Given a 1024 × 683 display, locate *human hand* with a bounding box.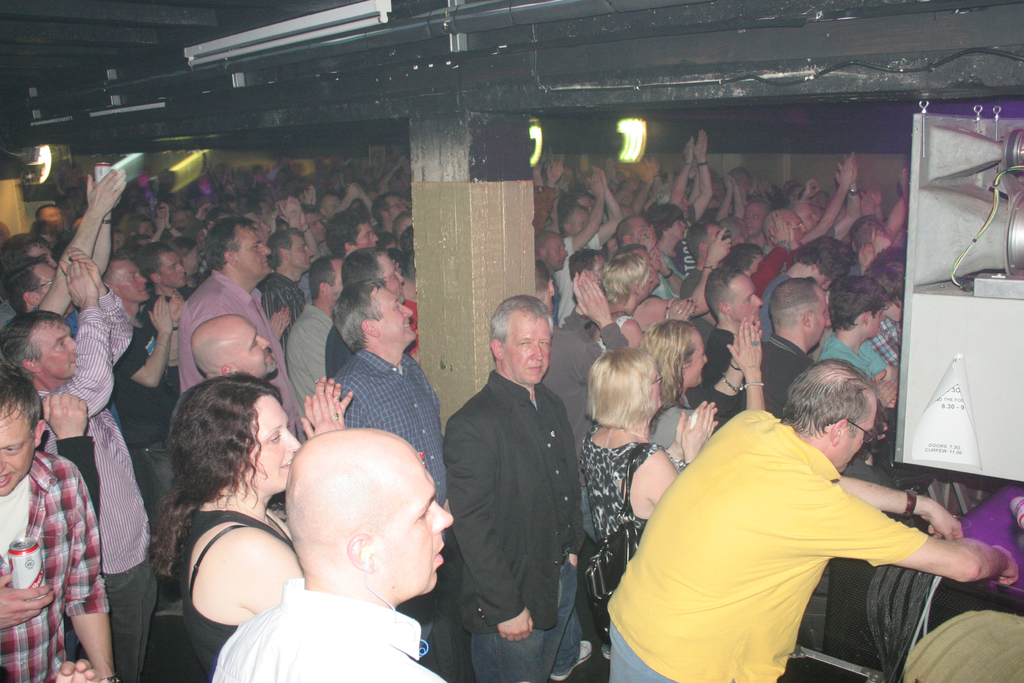
Located: 158, 204, 173, 224.
